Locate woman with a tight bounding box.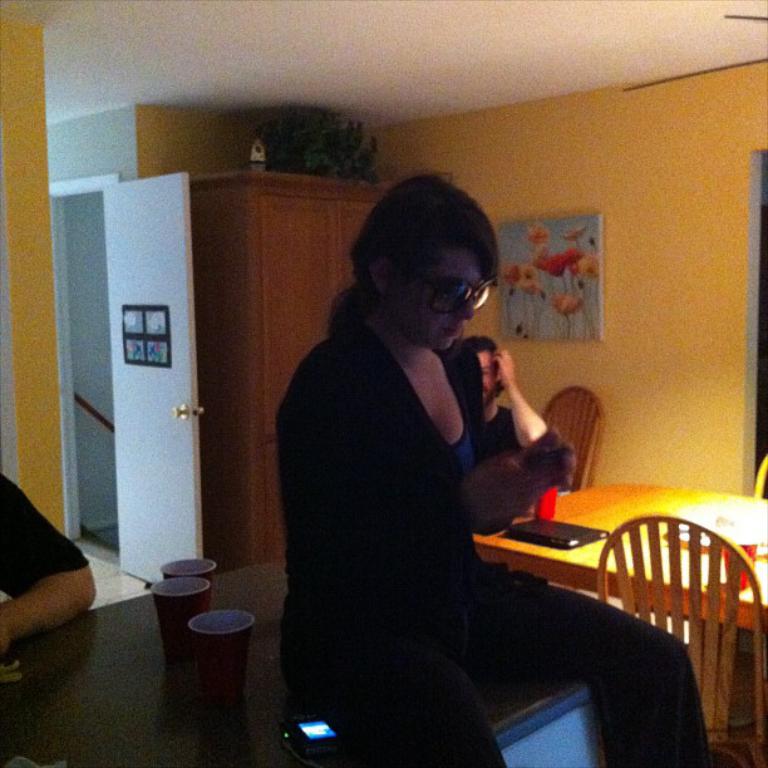
l=287, t=157, r=739, b=767.
